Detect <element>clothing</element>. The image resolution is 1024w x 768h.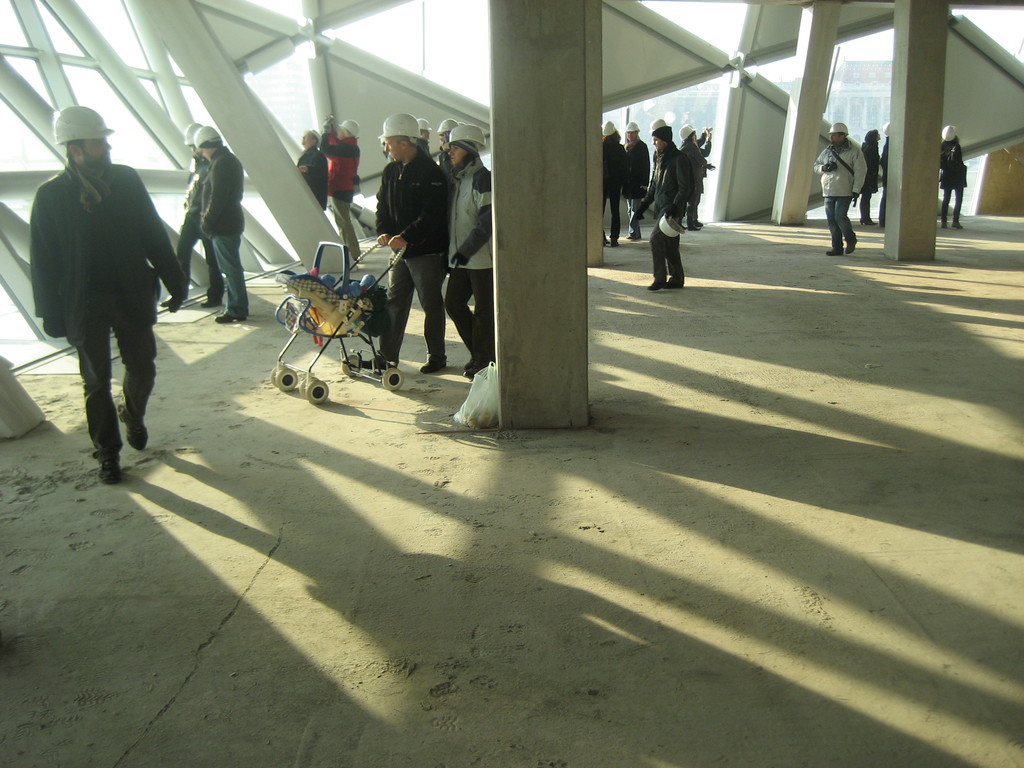
l=175, t=166, r=229, b=300.
